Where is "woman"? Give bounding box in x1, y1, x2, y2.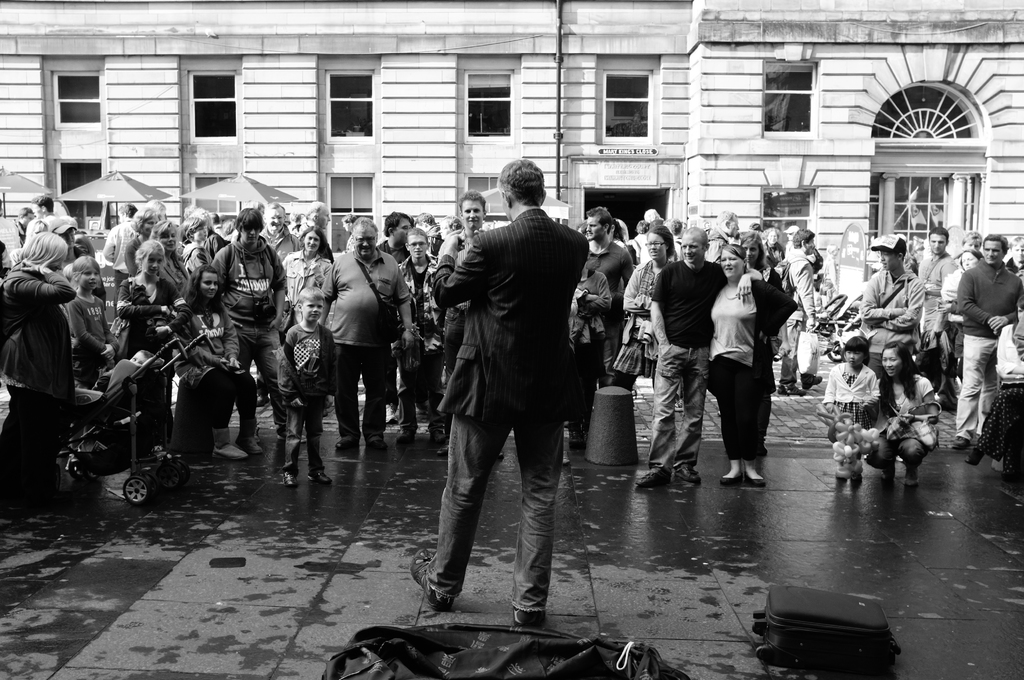
175, 219, 209, 278.
